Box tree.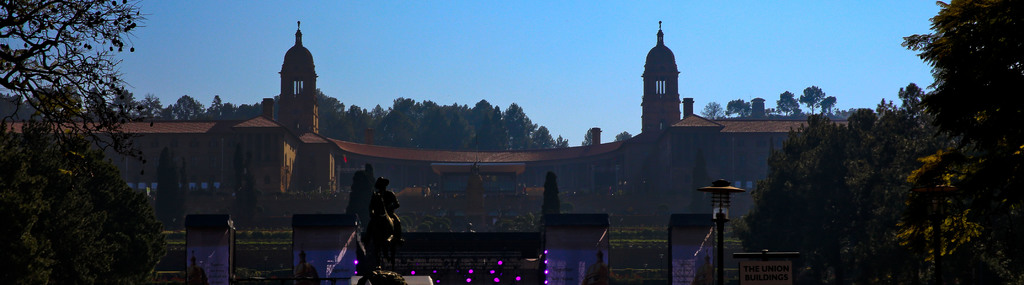
(x1=325, y1=95, x2=566, y2=149).
